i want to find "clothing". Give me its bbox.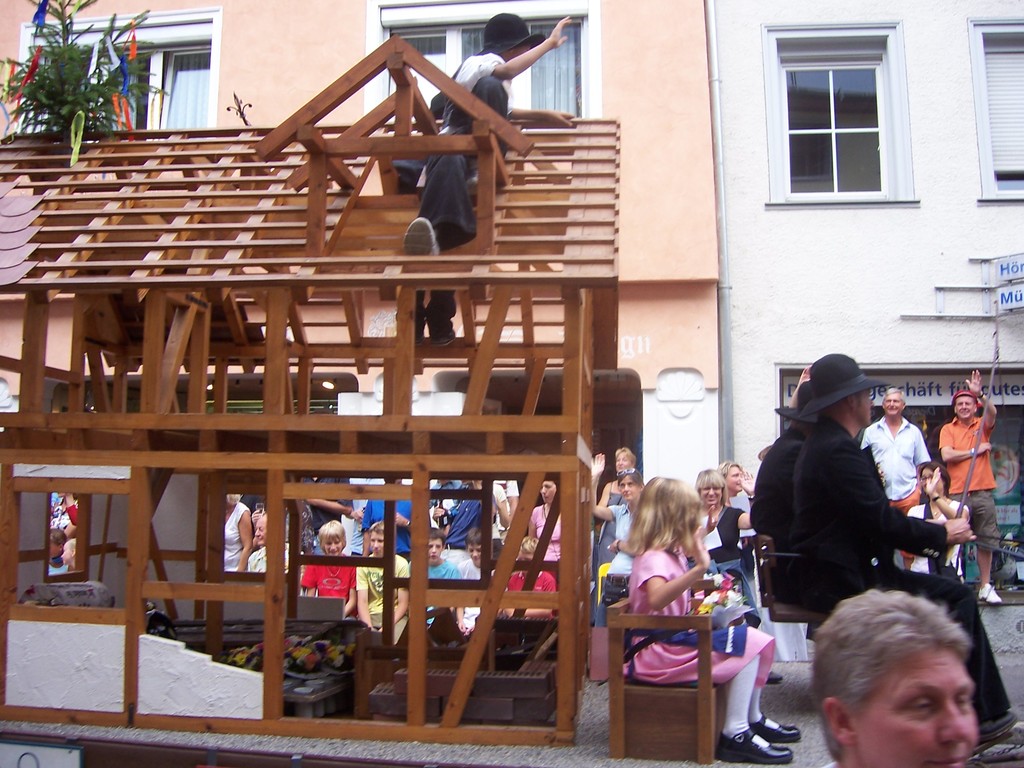
741, 422, 799, 563.
